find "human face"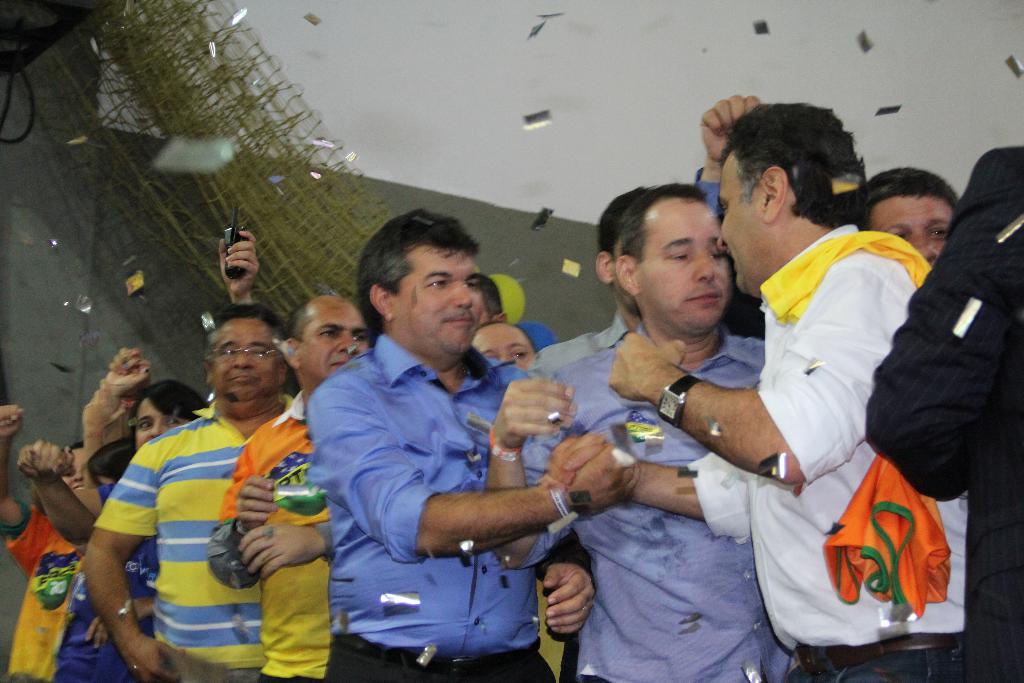
x1=861, y1=193, x2=952, y2=277
